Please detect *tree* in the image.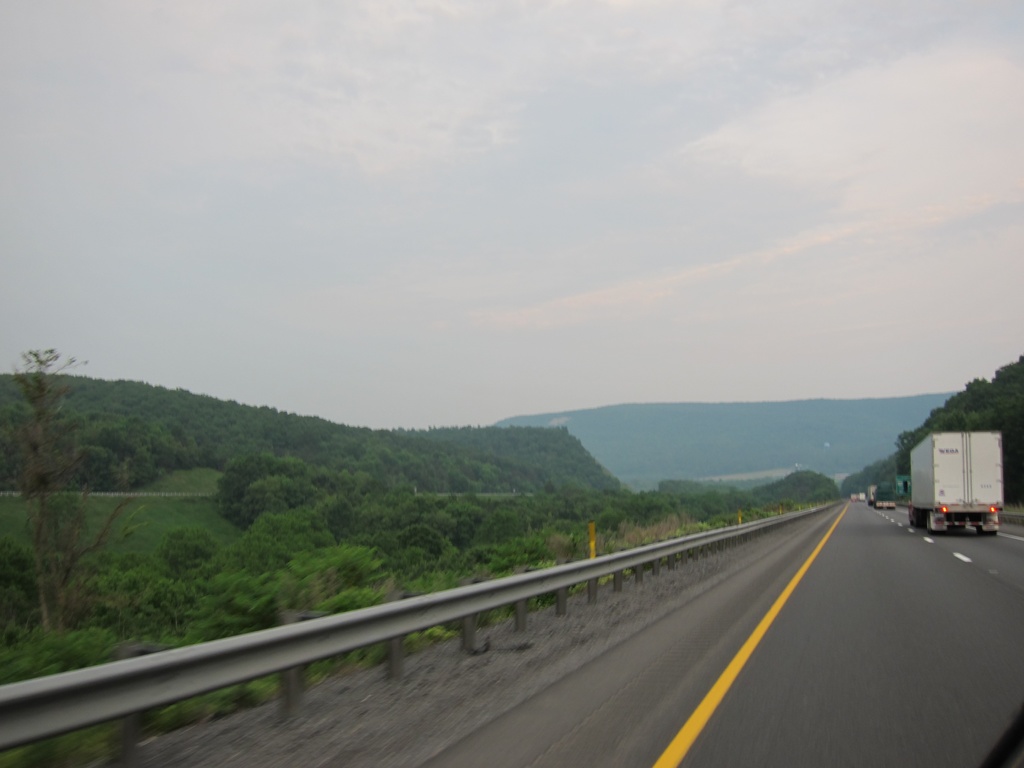
Rect(0, 340, 133, 636).
